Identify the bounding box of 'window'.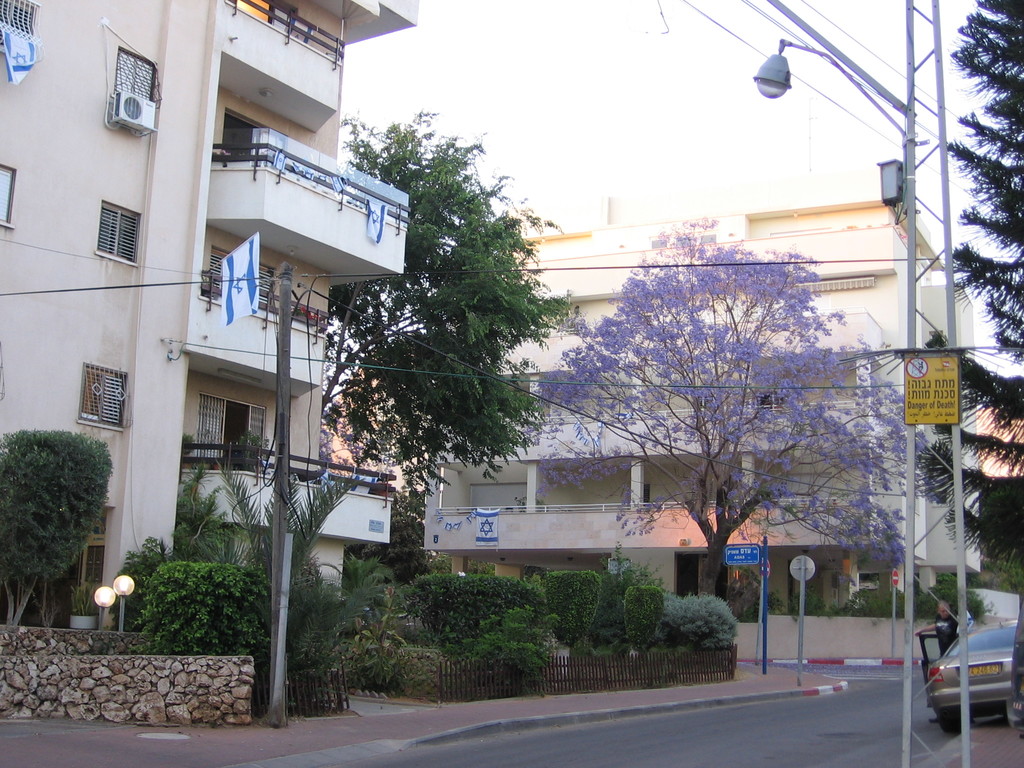
bbox=(80, 365, 128, 426).
